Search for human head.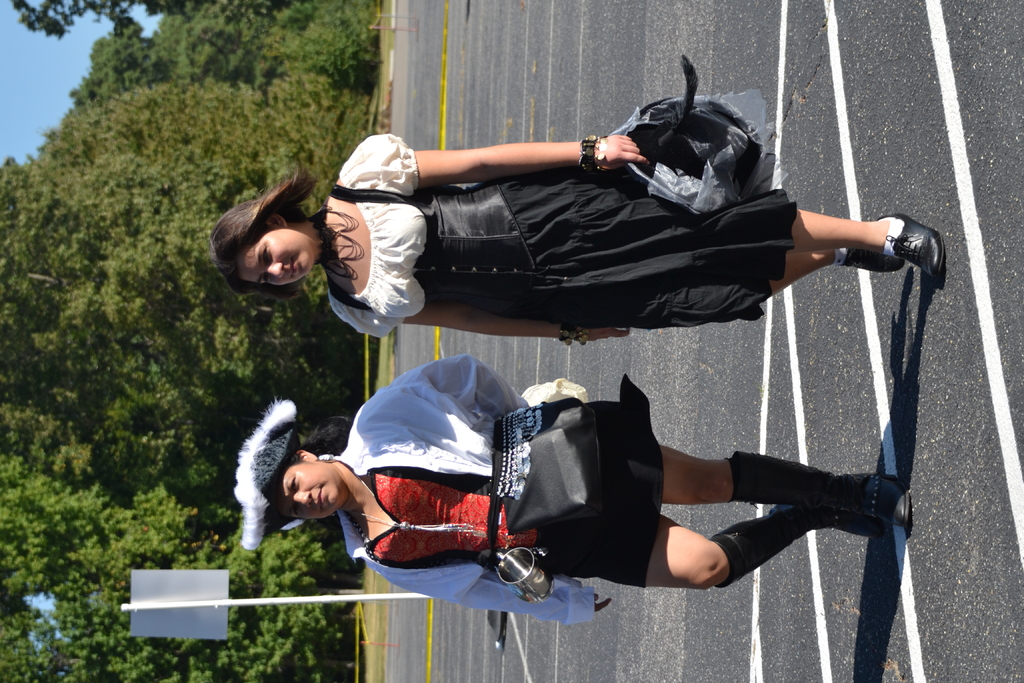
Found at 209/189/325/295.
